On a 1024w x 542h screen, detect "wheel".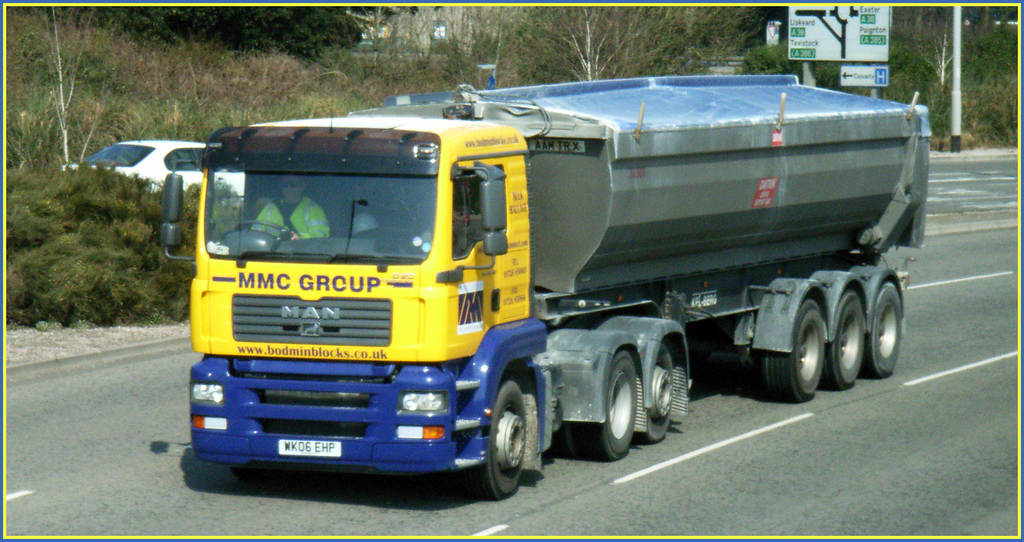
[left=829, top=286, right=866, bottom=389].
